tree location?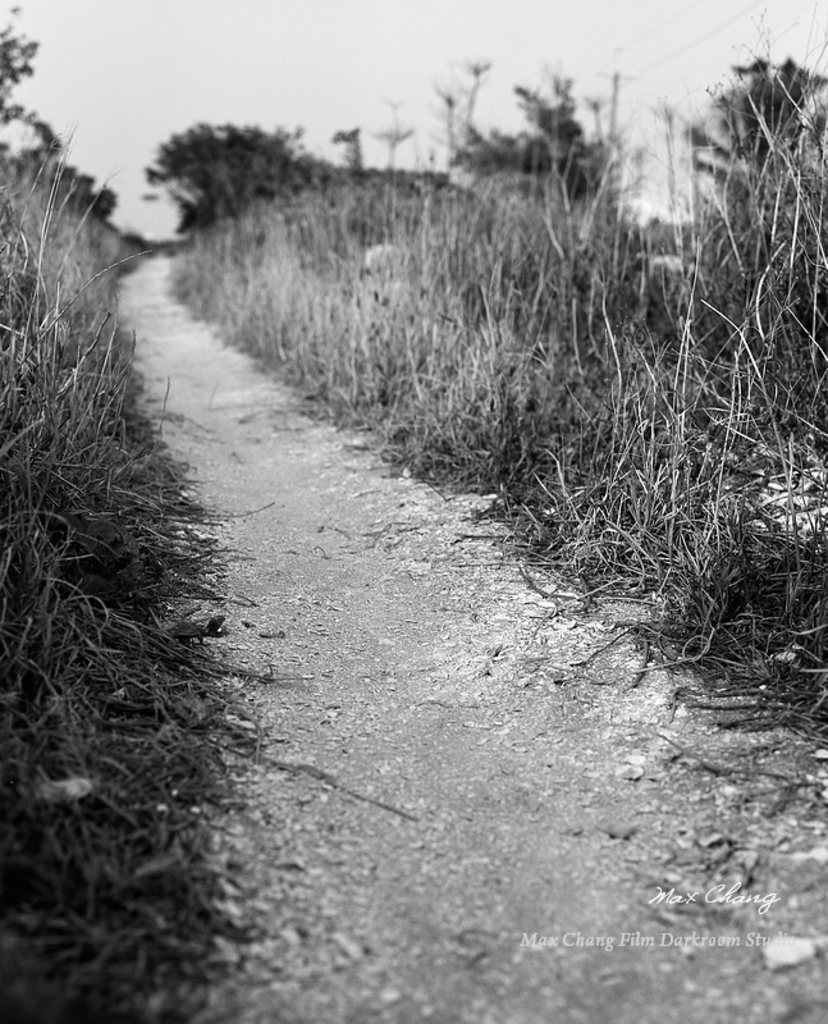
<box>676,49,827,202</box>
